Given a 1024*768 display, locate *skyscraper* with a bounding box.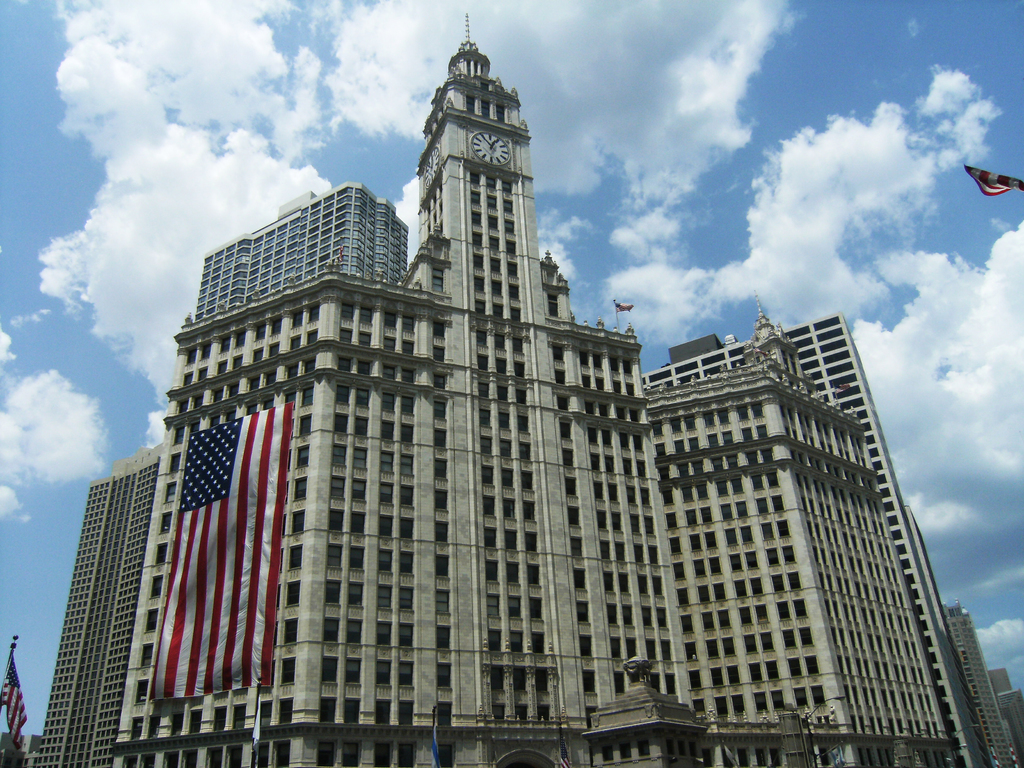
Located: bbox=(108, 113, 943, 750).
